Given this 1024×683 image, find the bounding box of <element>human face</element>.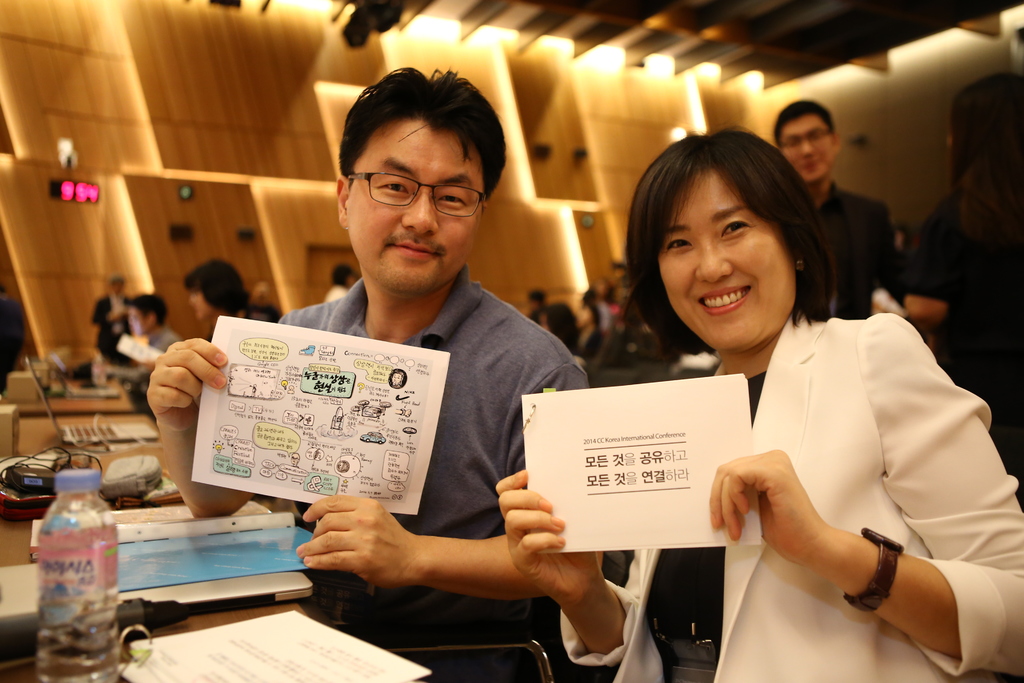
<bbox>348, 121, 488, 300</bbox>.
